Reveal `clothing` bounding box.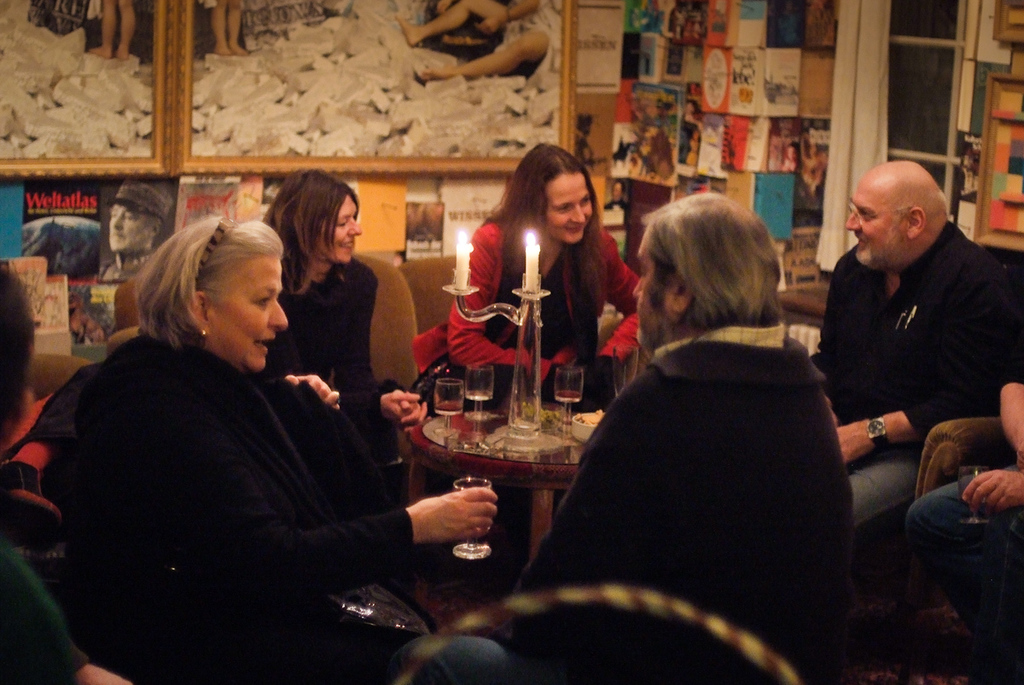
Revealed: crop(9, 361, 97, 472).
